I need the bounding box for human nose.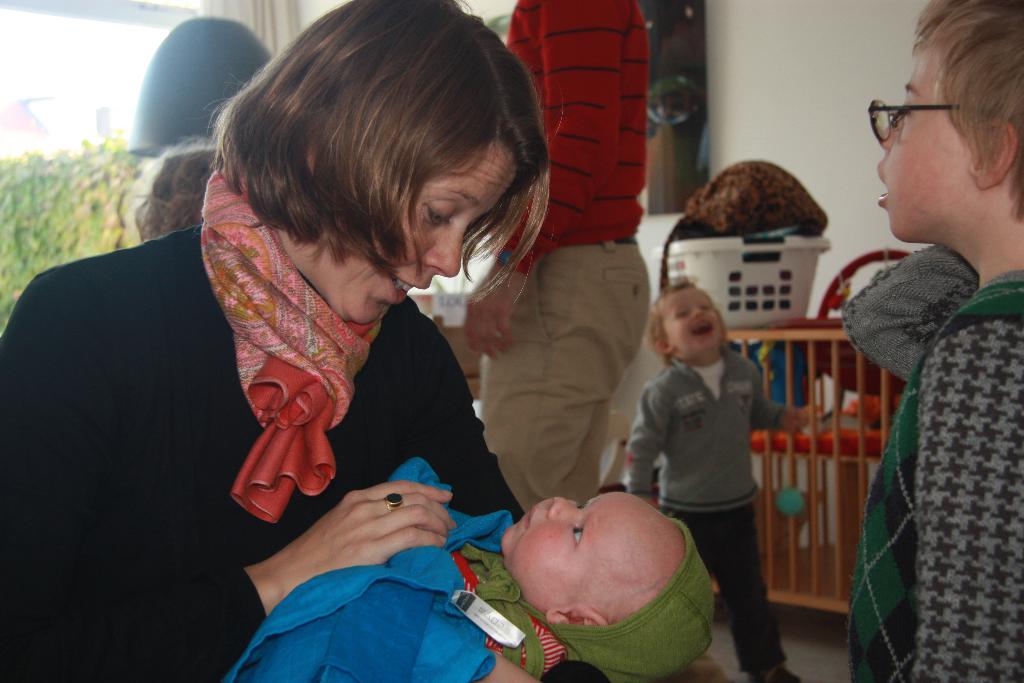
Here it is: (420,223,465,276).
